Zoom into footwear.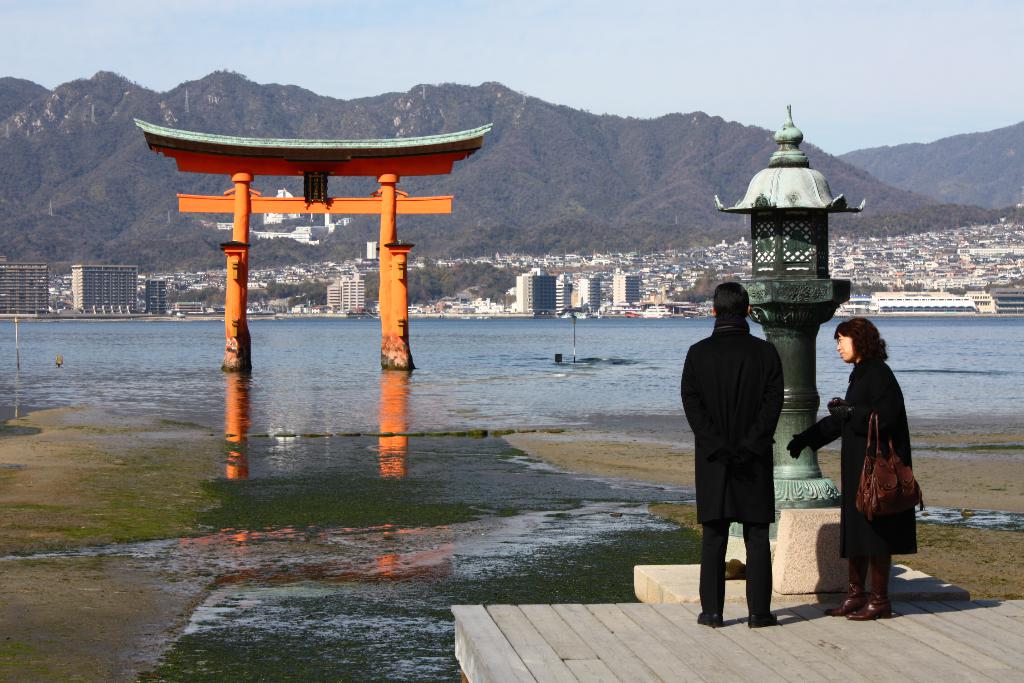
Zoom target: [x1=745, y1=610, x2=778, y2=630].
